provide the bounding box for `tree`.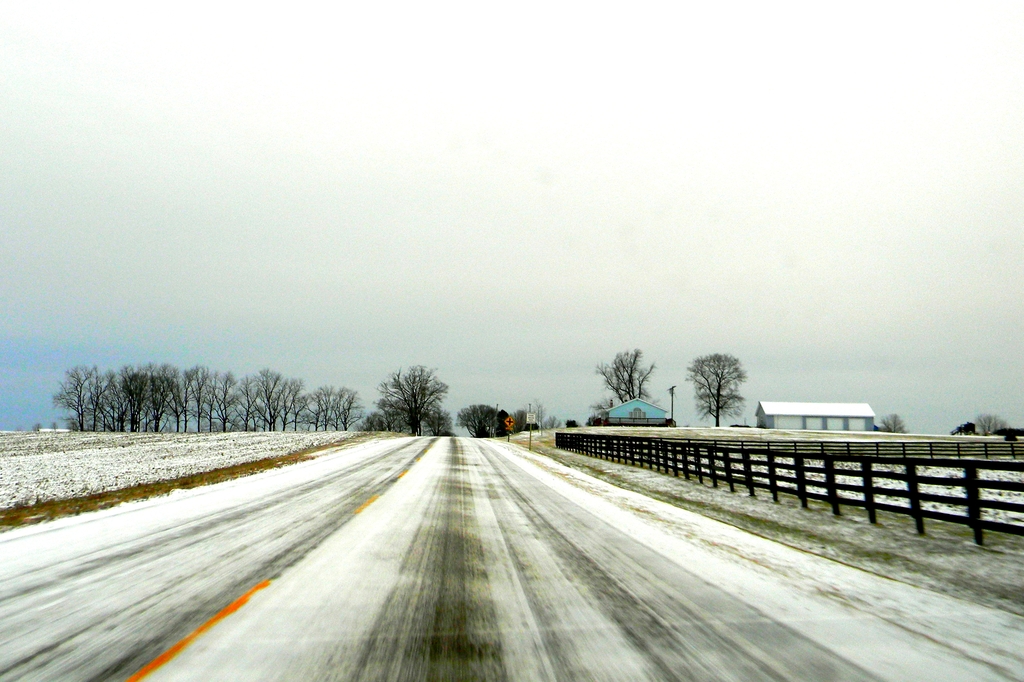
<region>976, 410, 1007, 435</region>.
